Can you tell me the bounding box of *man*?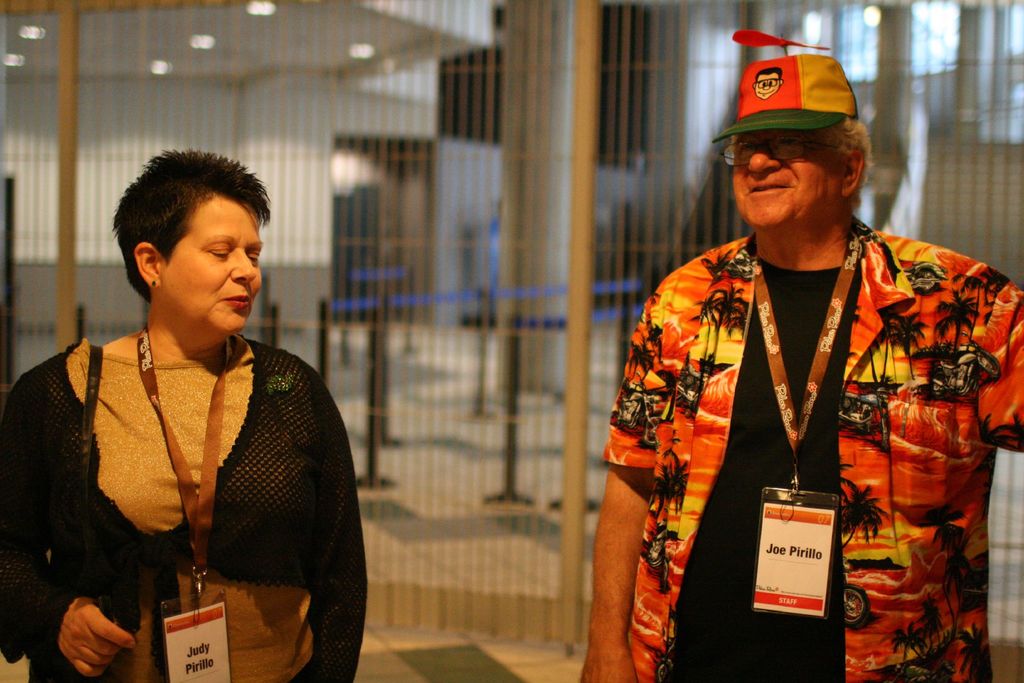
<bbox>582, 49, 989, 671</bbox>.
